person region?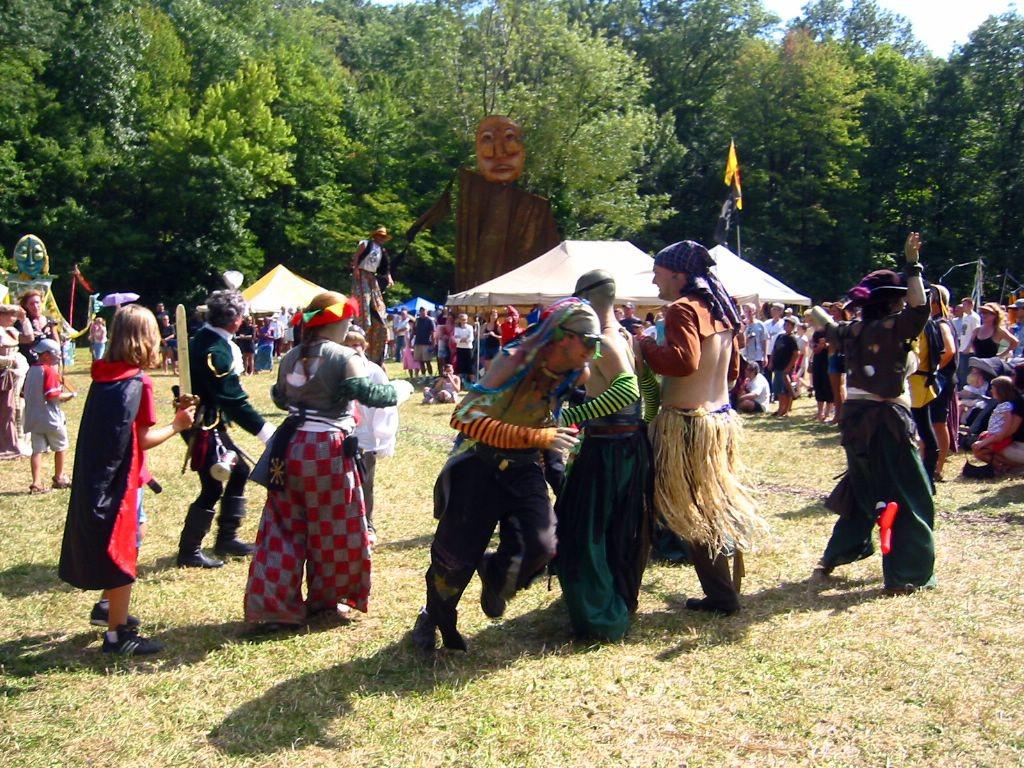
<box>1012,296,1023,353</box>
